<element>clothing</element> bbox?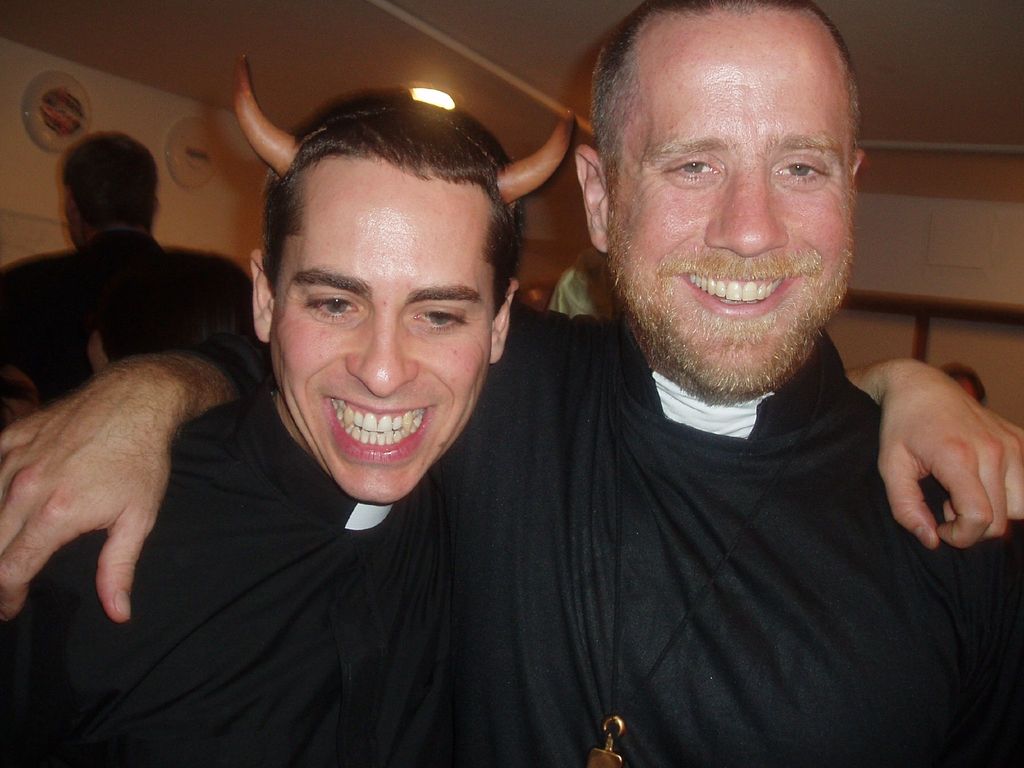
3:227:282:403
